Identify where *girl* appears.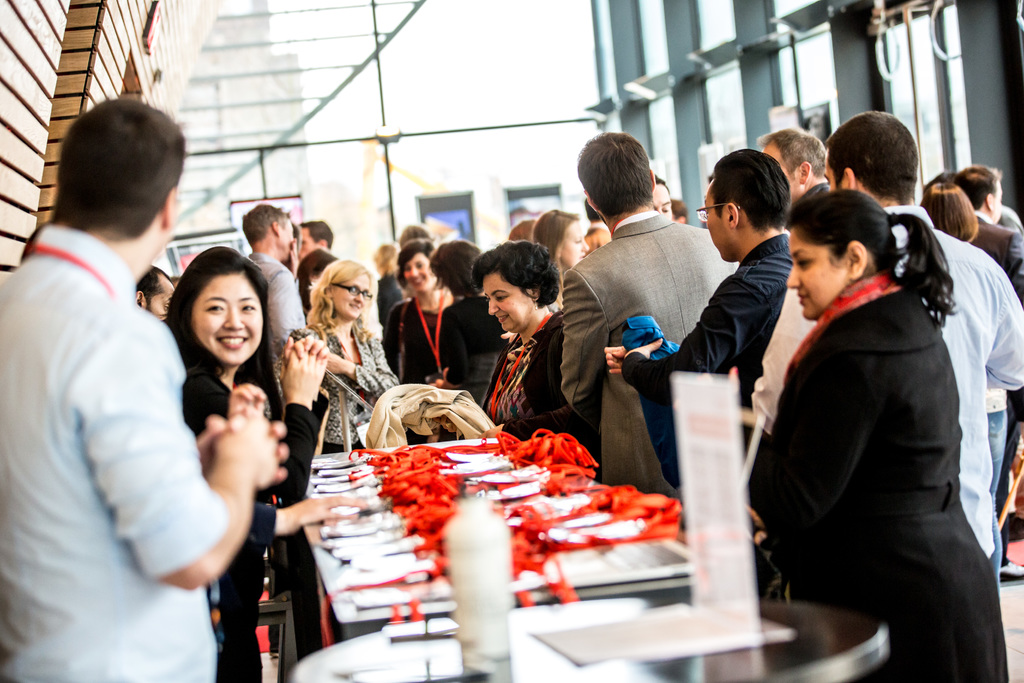
Appears at 300:256:425:460.
